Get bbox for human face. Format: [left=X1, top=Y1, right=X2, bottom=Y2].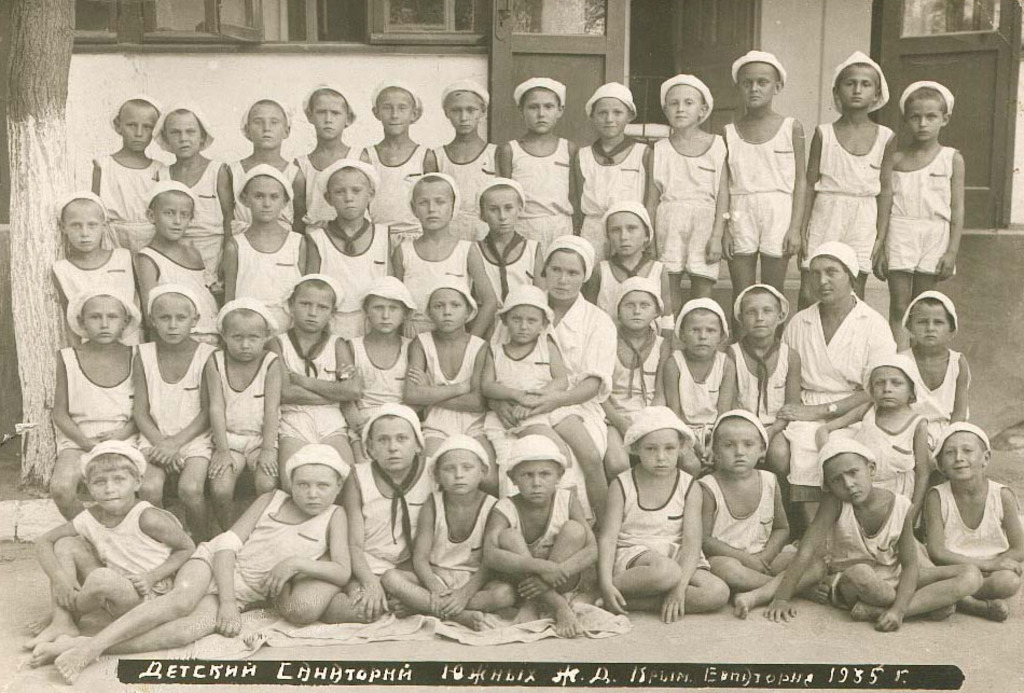
[left=305, top=94, right=350, bottom=137].
